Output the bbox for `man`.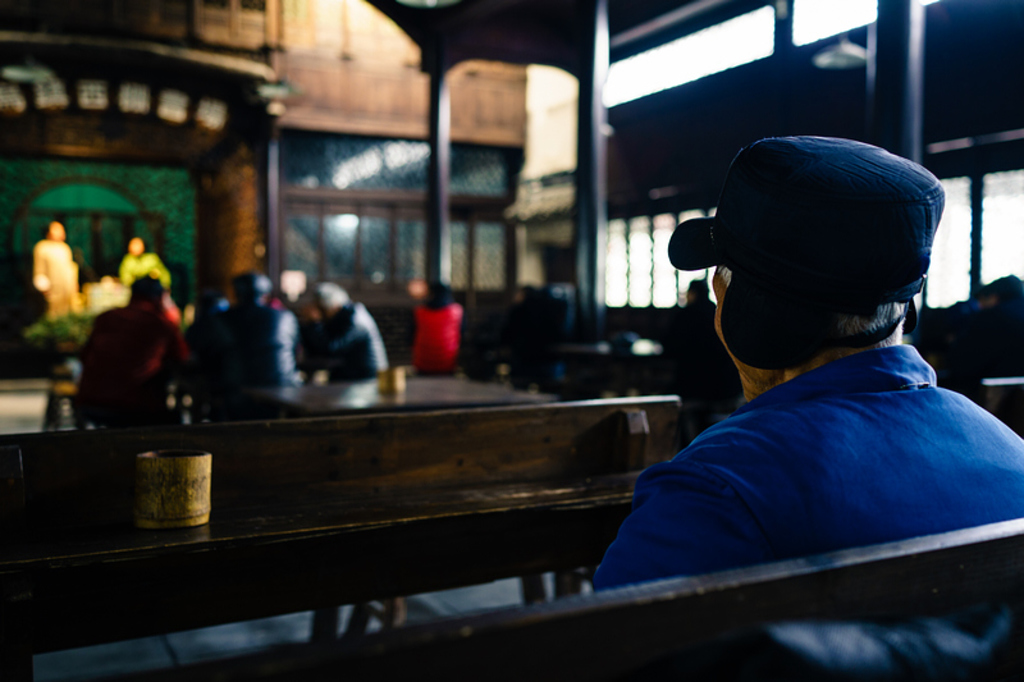
(305, 278, 388, 388).
